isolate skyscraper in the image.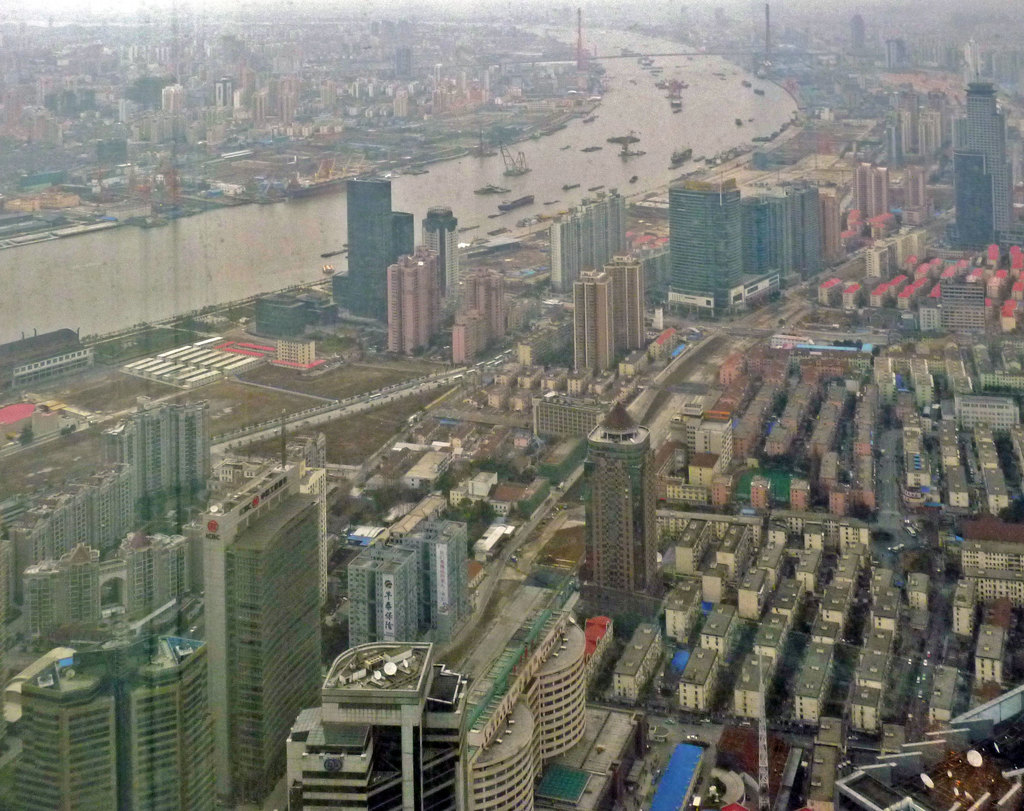
Isolated region: region(949, 86, 1014, 242).
